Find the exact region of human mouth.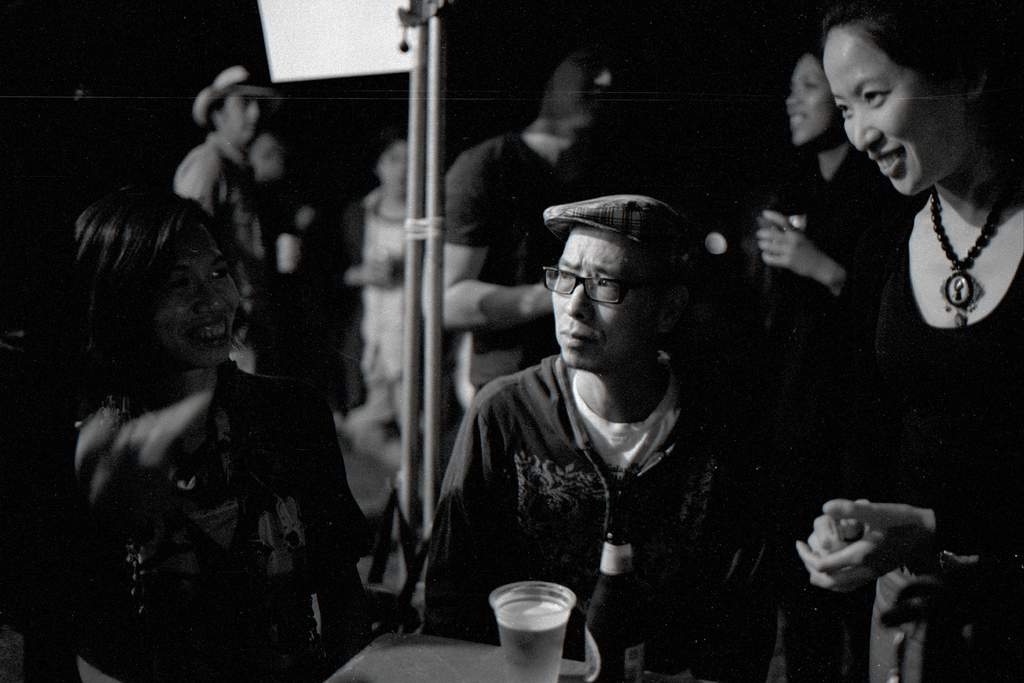
Exact region: 868,143,904,177.
